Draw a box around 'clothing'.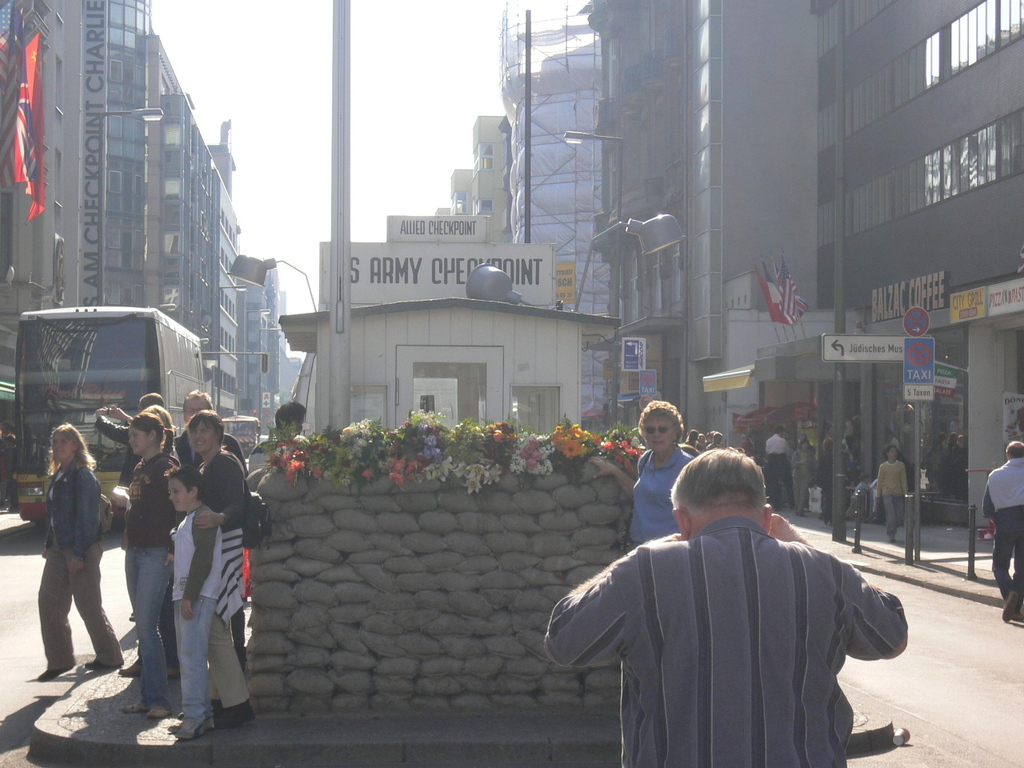
[x1=628, y1=442, x2=694, y2=552].
